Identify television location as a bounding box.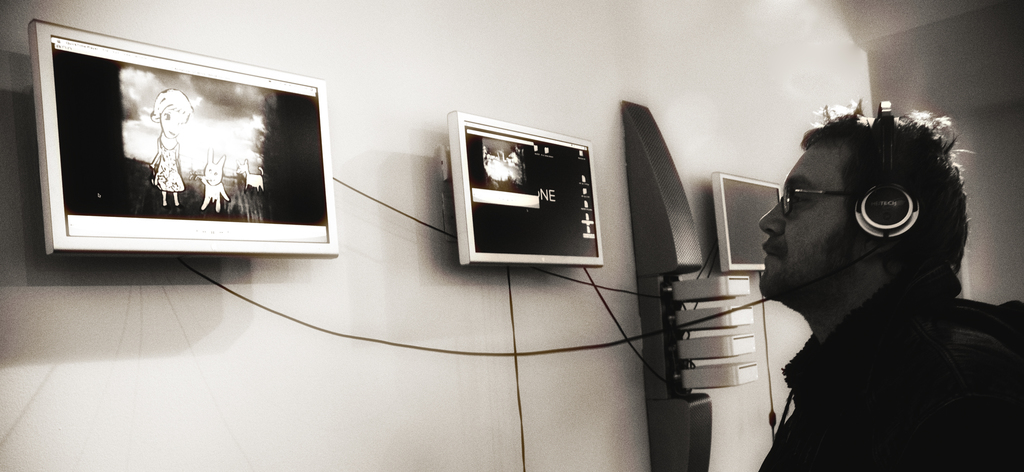
pyautogui.locateOnScreen(709, 170, 781, 269).
